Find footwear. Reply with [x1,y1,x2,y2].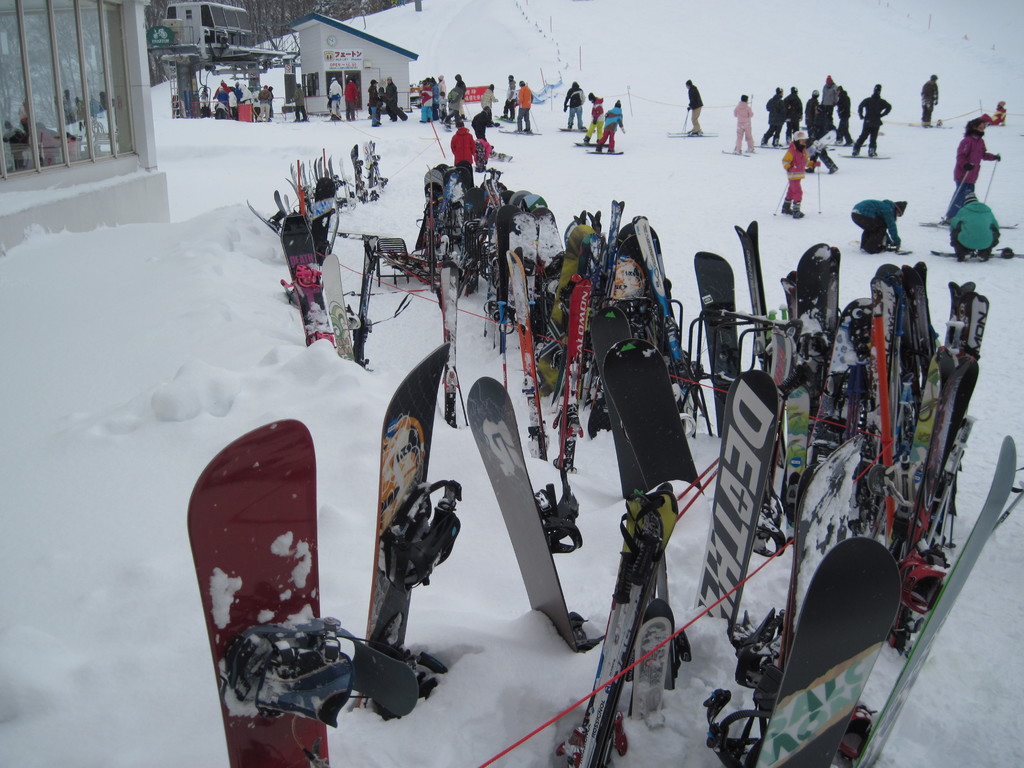
[833,139,844,147].
